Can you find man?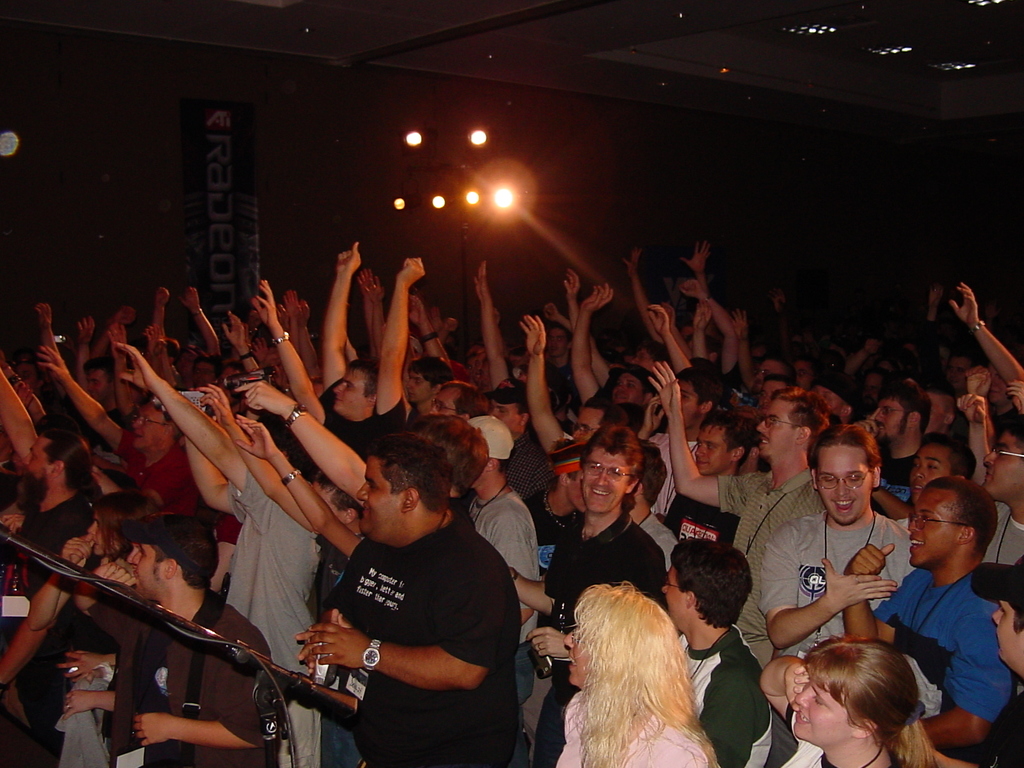
Yes, bounding box: pyautogui.locateOnScreen(883, 476, 1015, 747).
